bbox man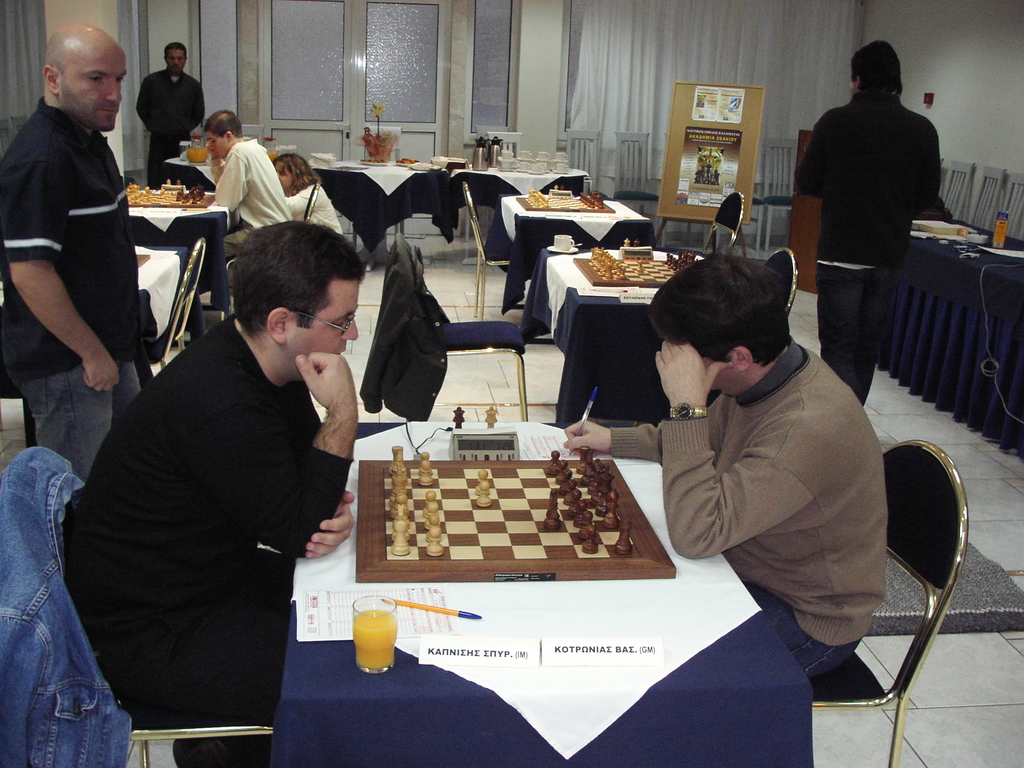
detection(796, 40, 945, 407)
